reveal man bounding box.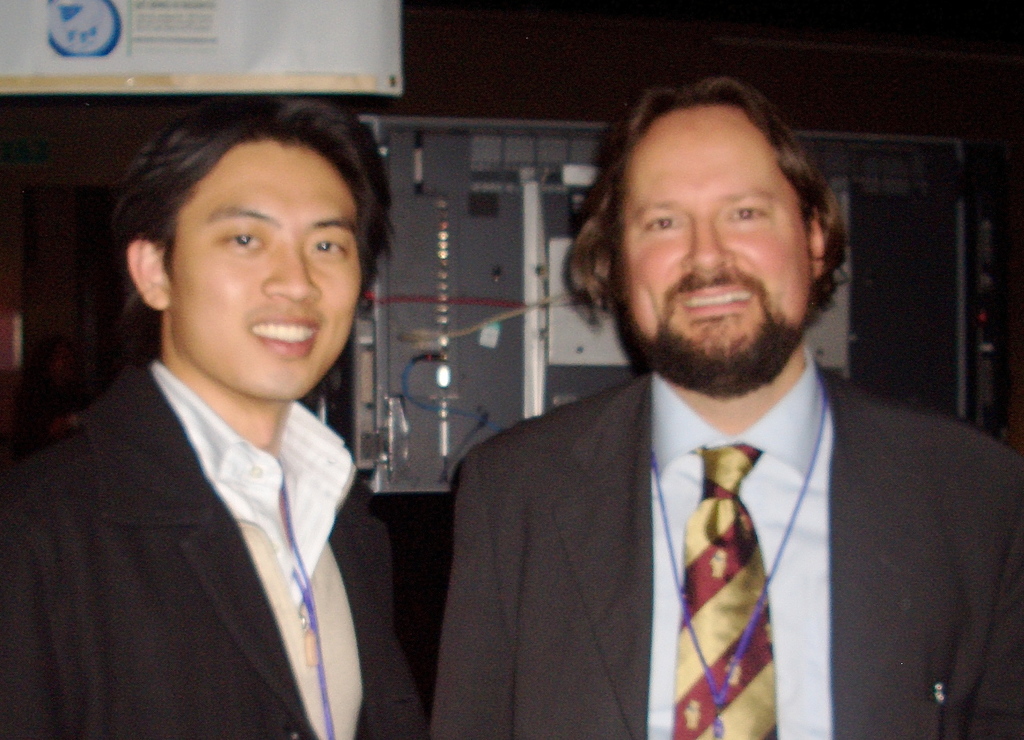
Revealed: {"left": 391, "top": 99, "right": 984, "bottom": 734}.
